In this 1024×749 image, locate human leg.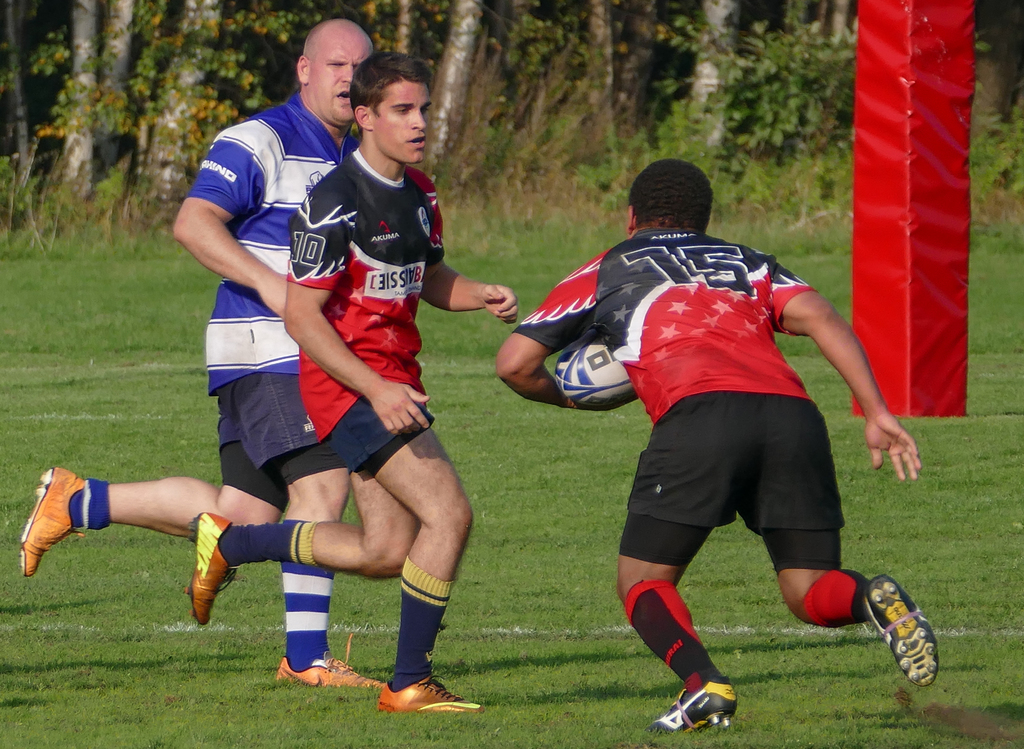
Bounding box: crop(369, 423, 477, 730).
